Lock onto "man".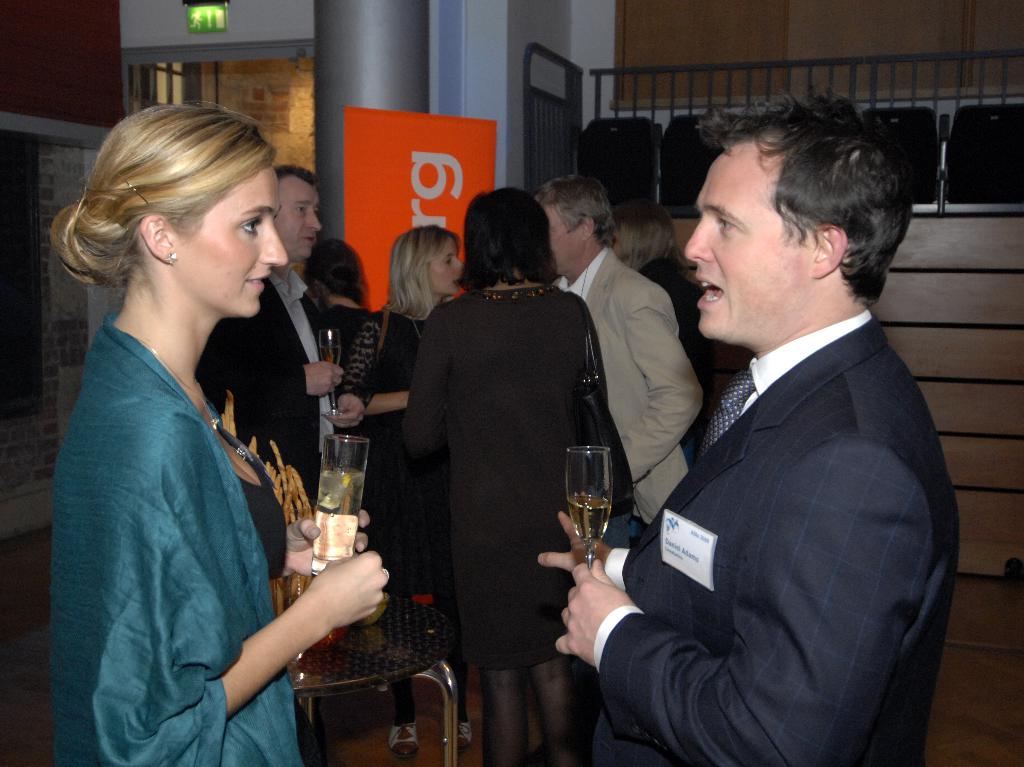
Locked: (531,168,707,531).
